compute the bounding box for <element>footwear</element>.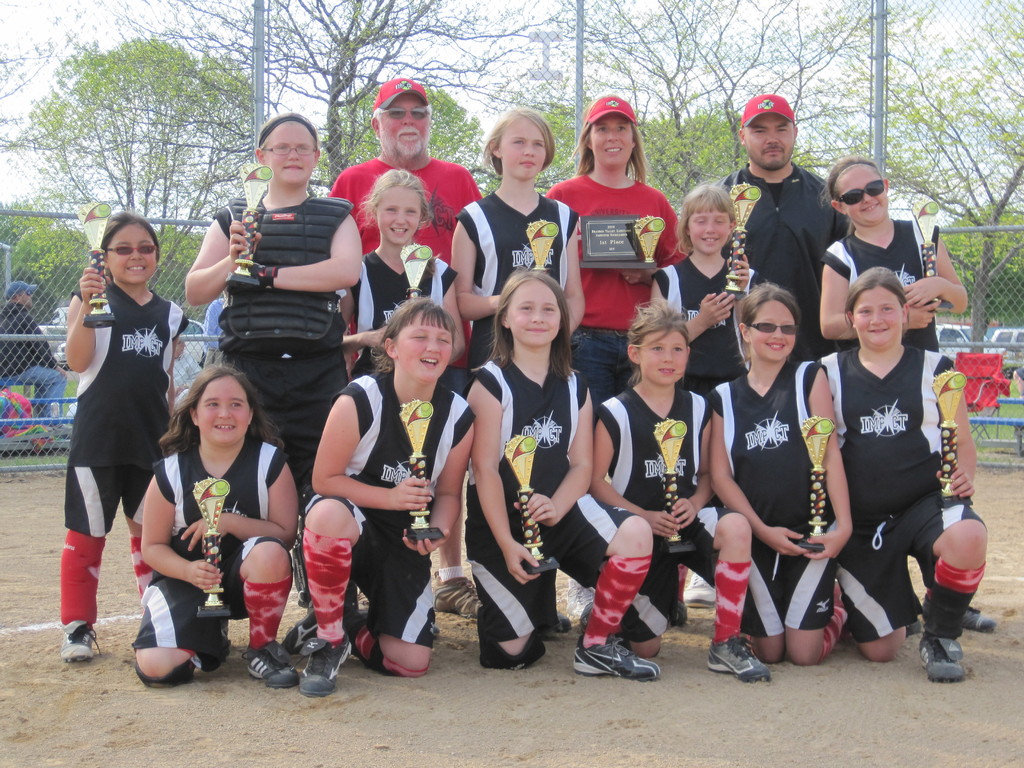
l=564, t=575, r=602, b=611.
